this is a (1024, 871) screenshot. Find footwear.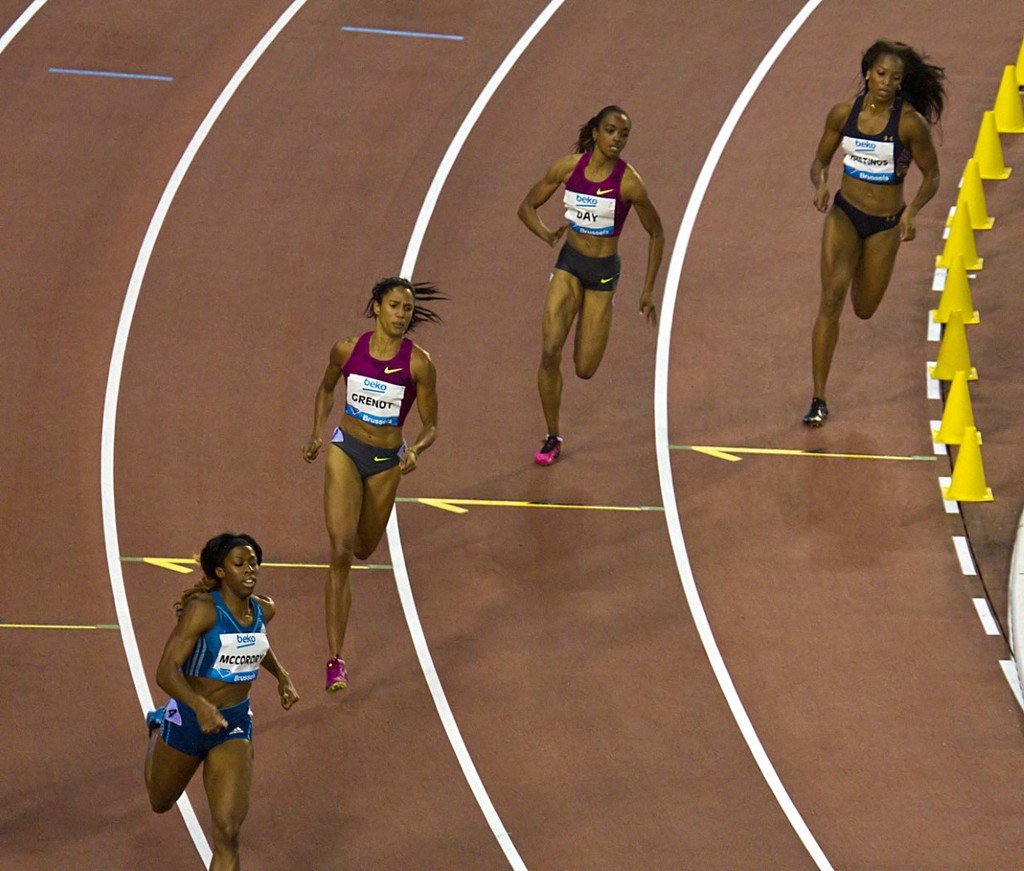
Bounding box: bbox=(322, 651, 349, 691).
